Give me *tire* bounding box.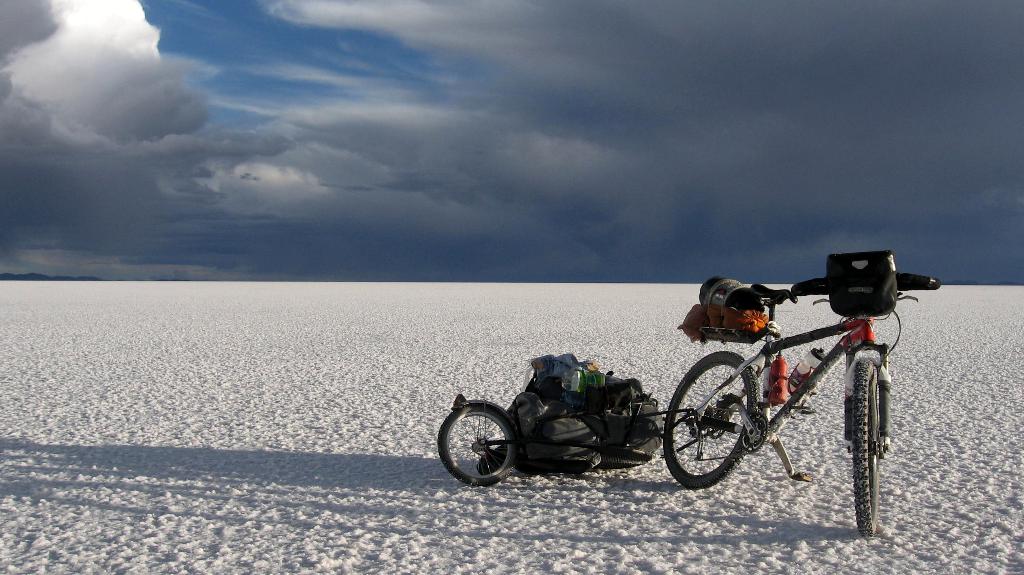
locate(604, 395, 664, 466).
